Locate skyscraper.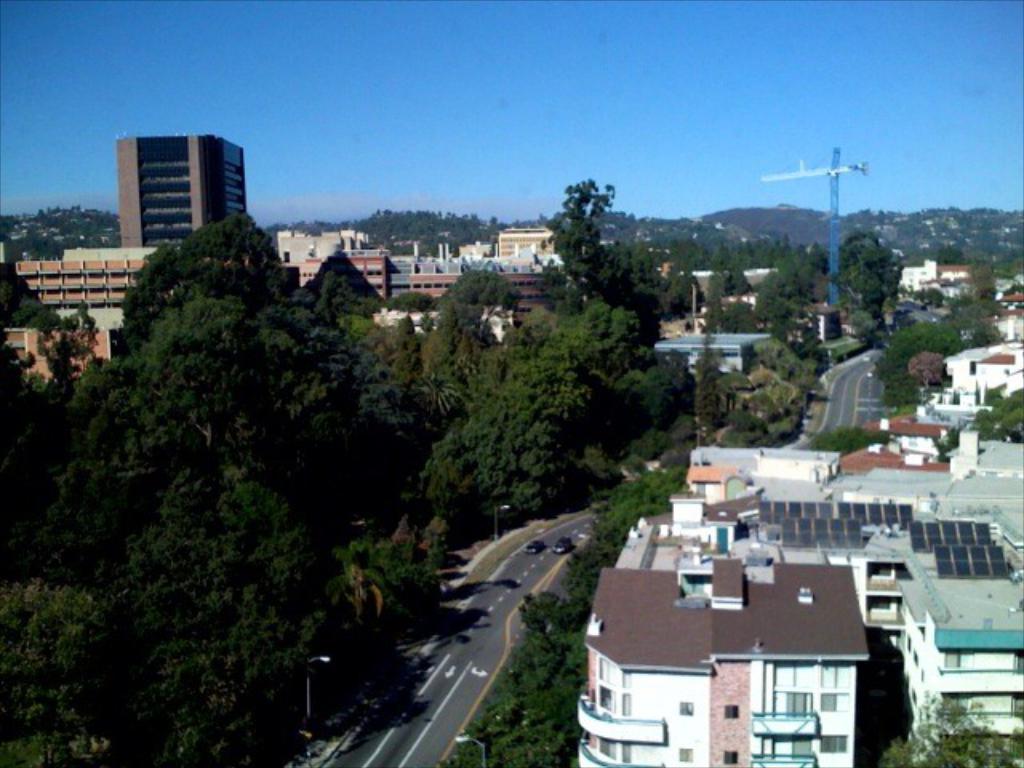
Bounding box: x1=114 y1=122 x2=250 y2=258.
